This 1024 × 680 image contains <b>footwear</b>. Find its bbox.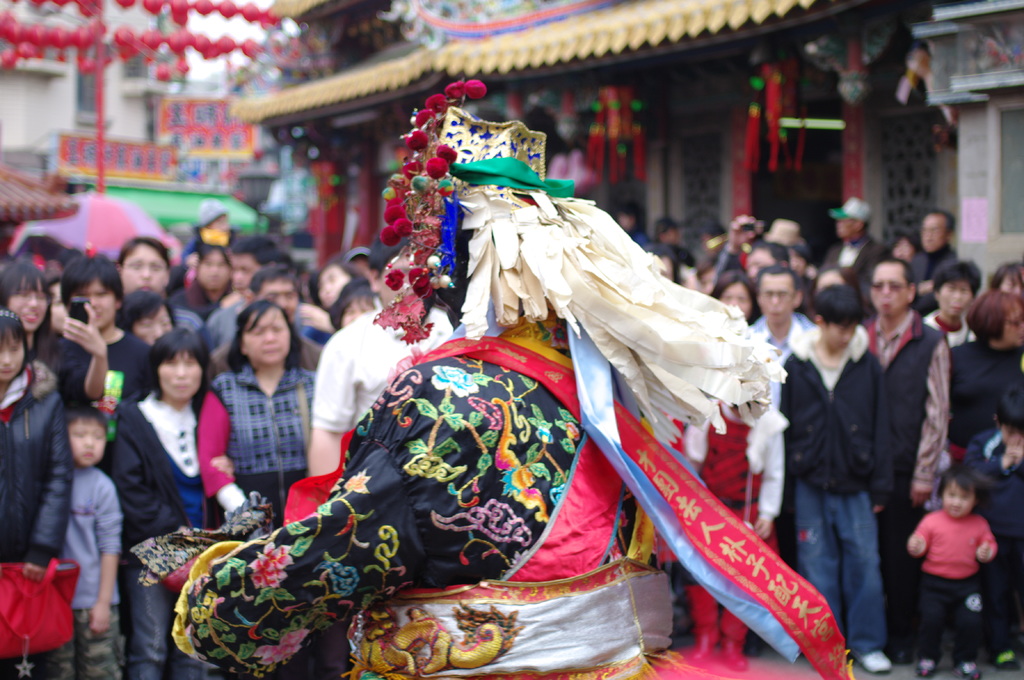
l=979, t=649, r=1020, b=674.
